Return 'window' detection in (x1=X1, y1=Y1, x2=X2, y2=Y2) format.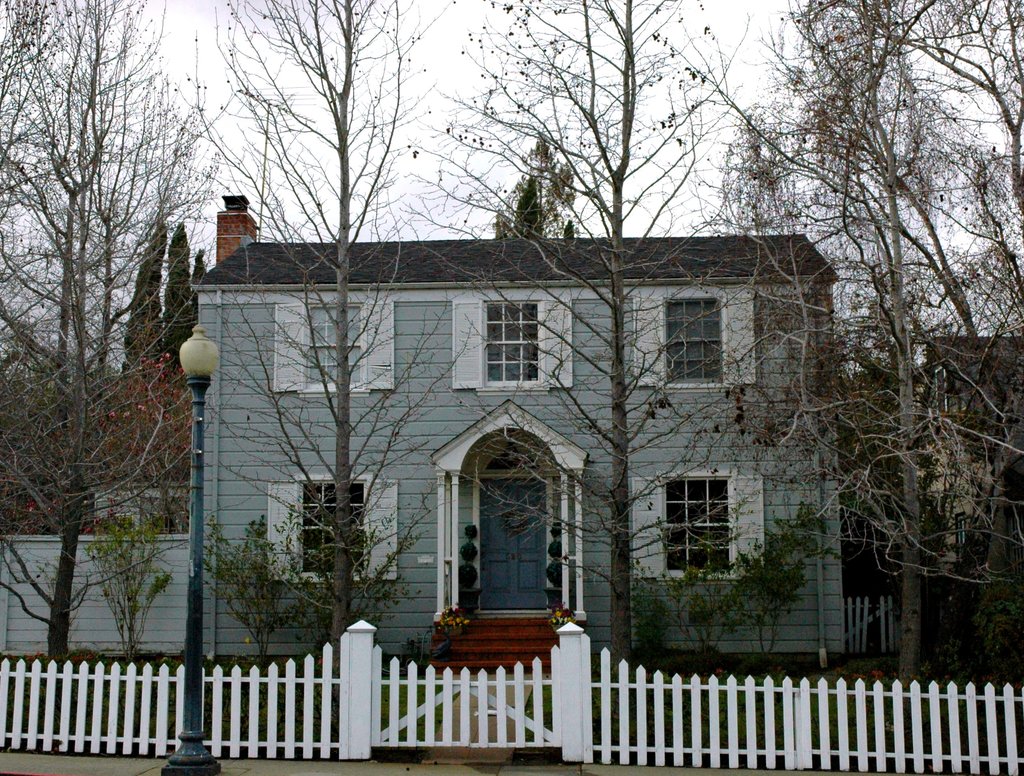
(x1=267, y1=472, x2=399, y2=585).
